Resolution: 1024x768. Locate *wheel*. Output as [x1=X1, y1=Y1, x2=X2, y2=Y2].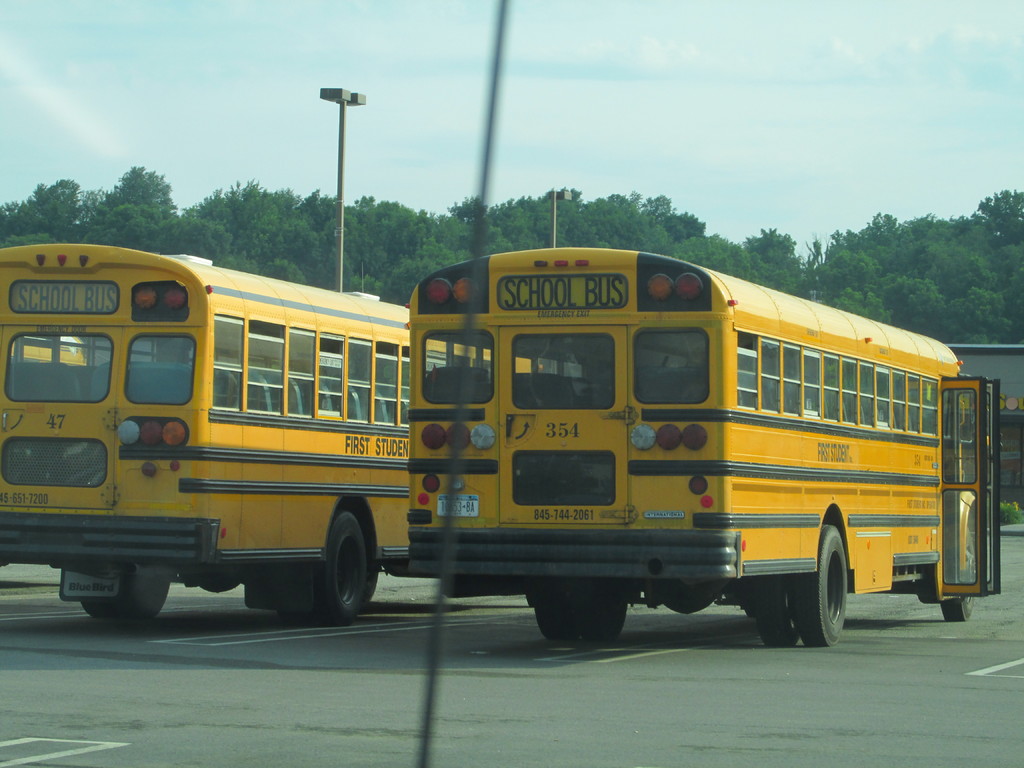
[x1=573, y1=582, x2=628, y2=646].
